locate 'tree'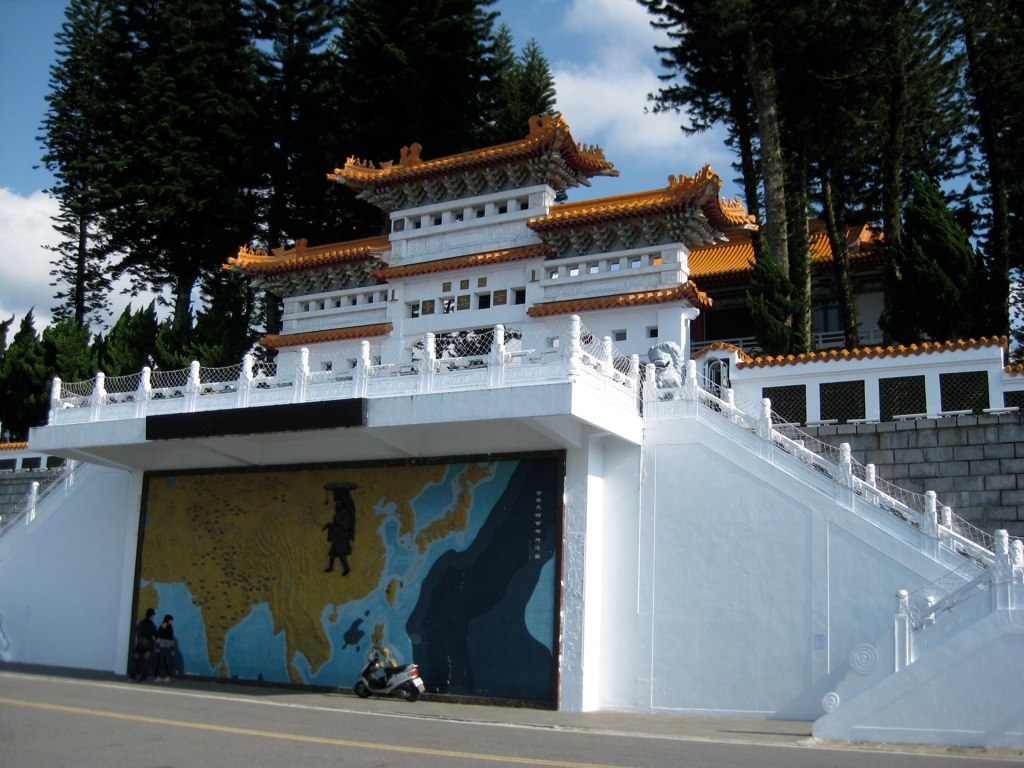
40, 310, 91, 386
